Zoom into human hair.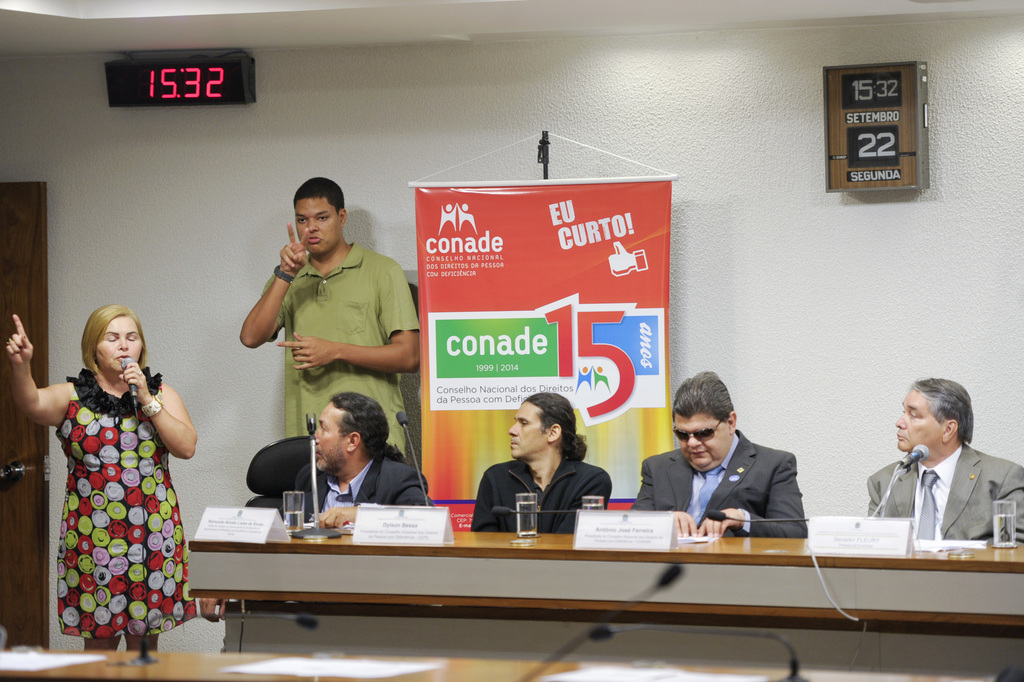
Zoom target: locate(293, 175, 348, 223).
